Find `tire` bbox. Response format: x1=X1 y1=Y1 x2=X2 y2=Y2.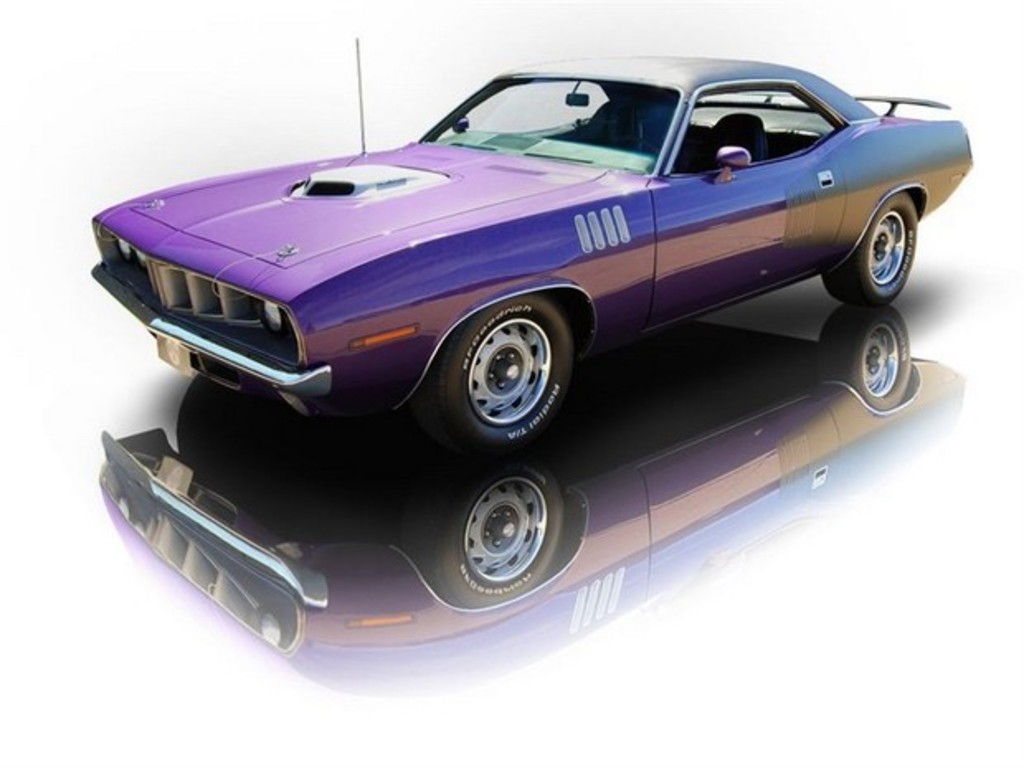
x1=431 y1=296 x2=581 y2=446.
